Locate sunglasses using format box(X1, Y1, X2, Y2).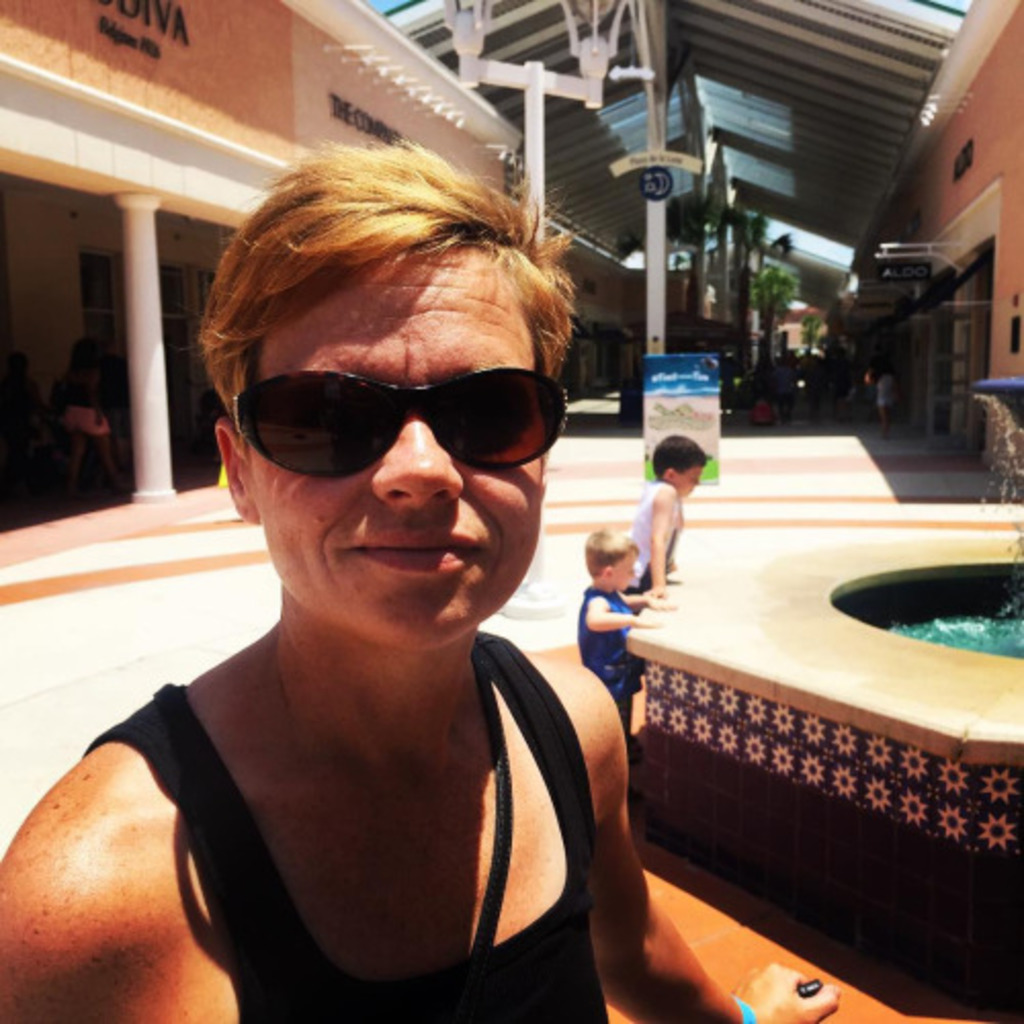
box(236, 360, 567, 475).
